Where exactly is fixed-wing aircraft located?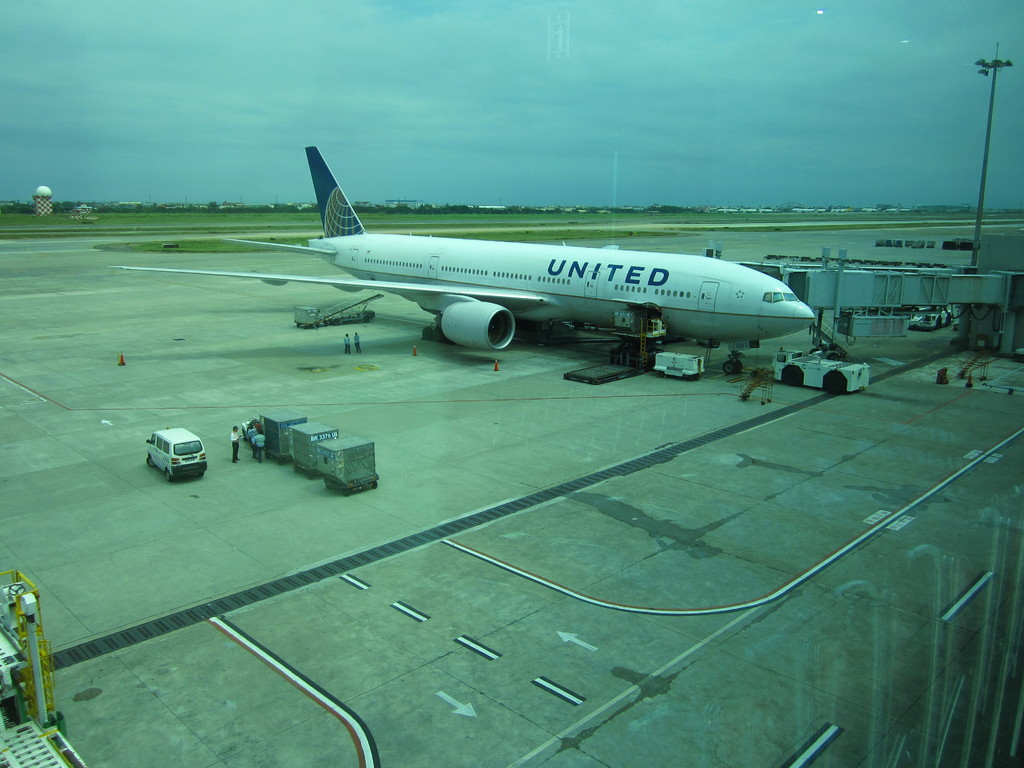
Its bounding box is 107, 139, 825, 353.
